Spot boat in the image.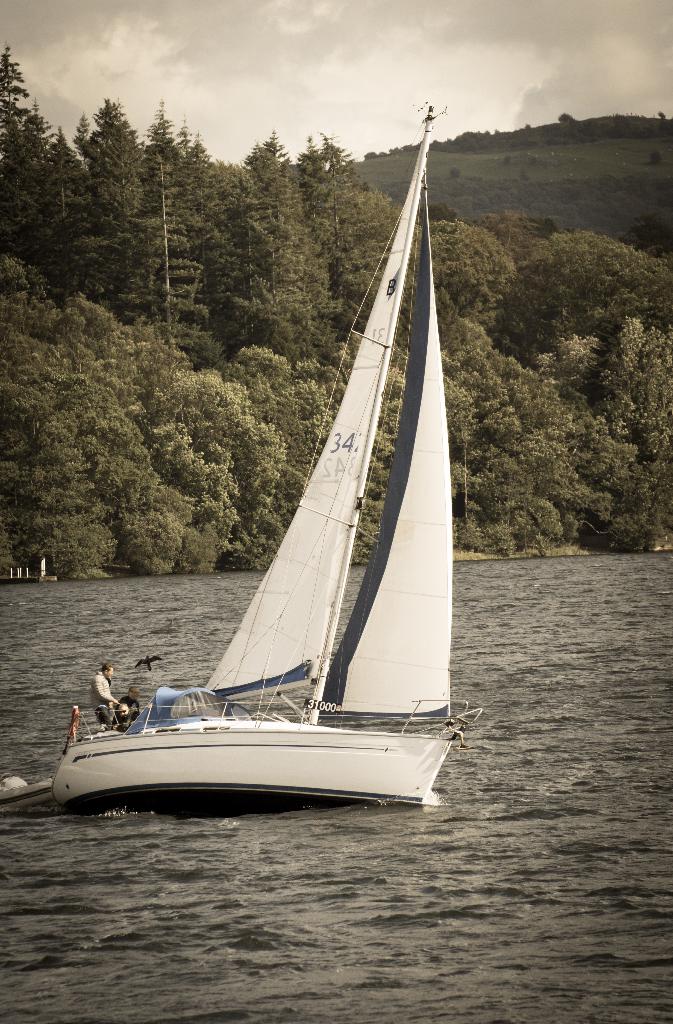
boat found at [83,93,482,852].
